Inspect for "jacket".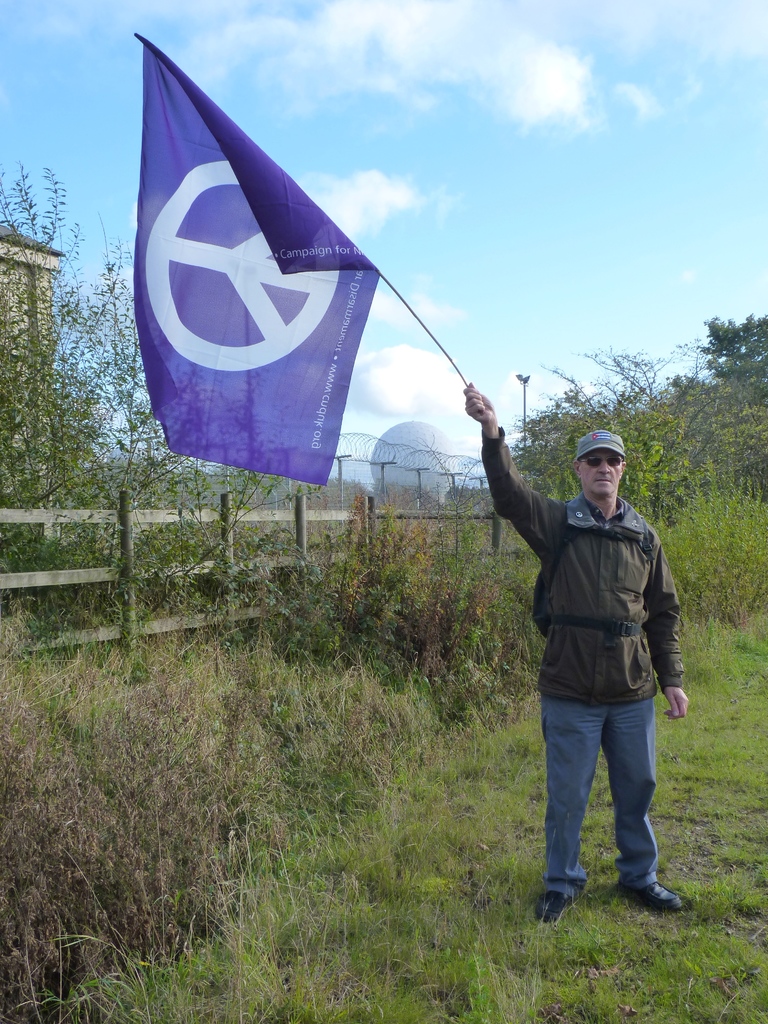
Inspection: 497 470 690 706.
